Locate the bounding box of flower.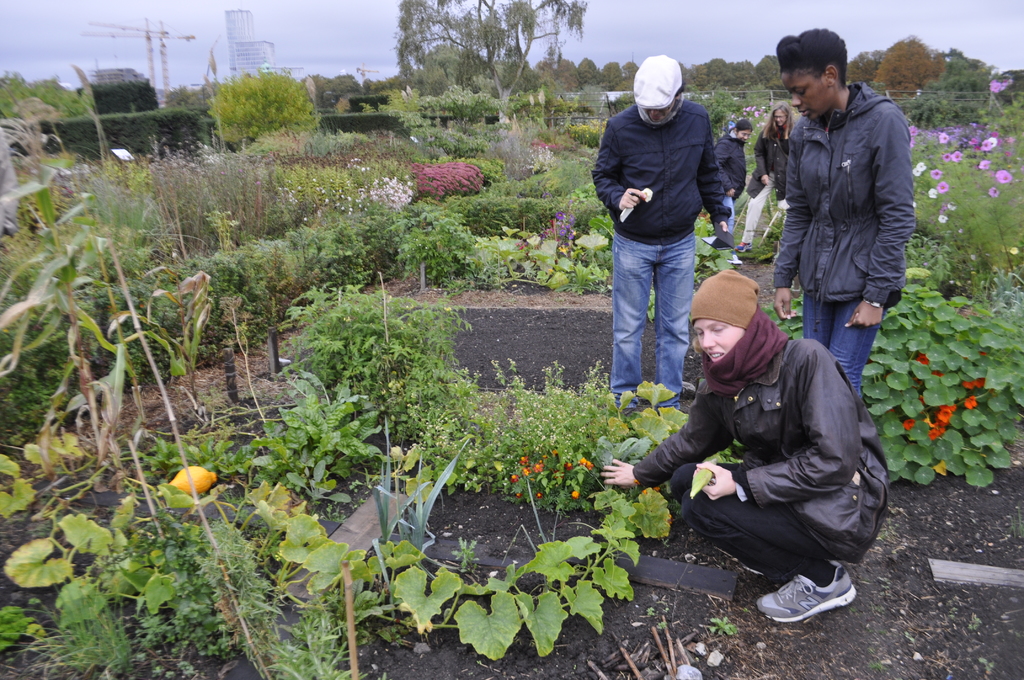
Bounding box: Rect(934, 460, 948, 483).
